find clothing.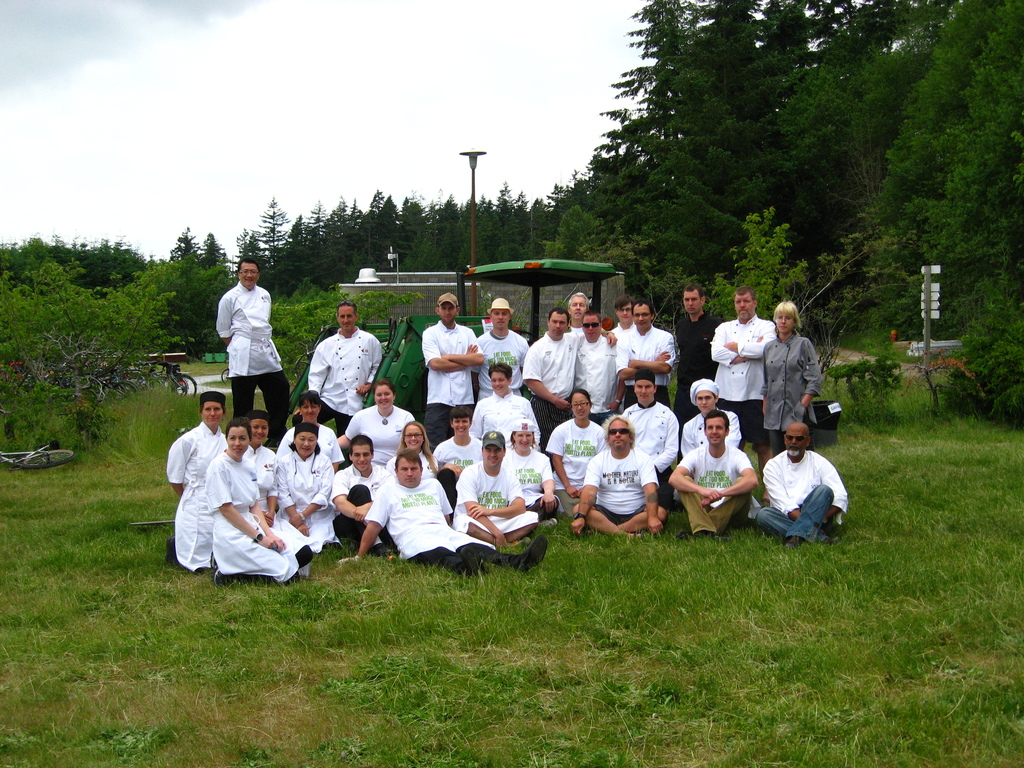
BBox(170, 425, 227, 570).
